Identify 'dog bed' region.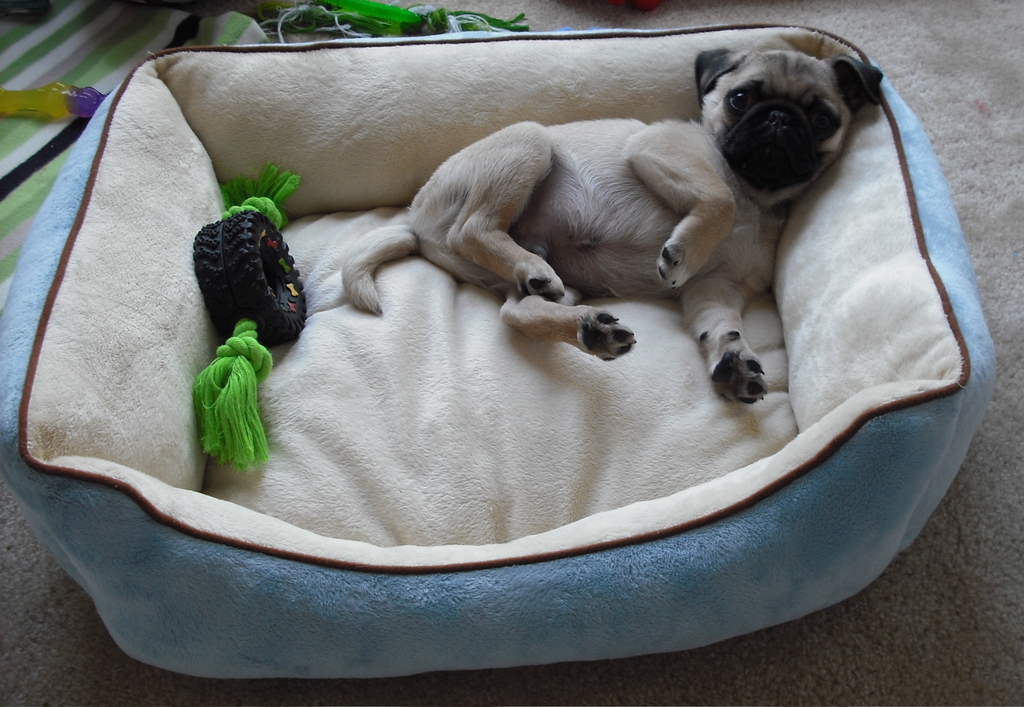
Region: bbox(0, 22, 995, 681).
